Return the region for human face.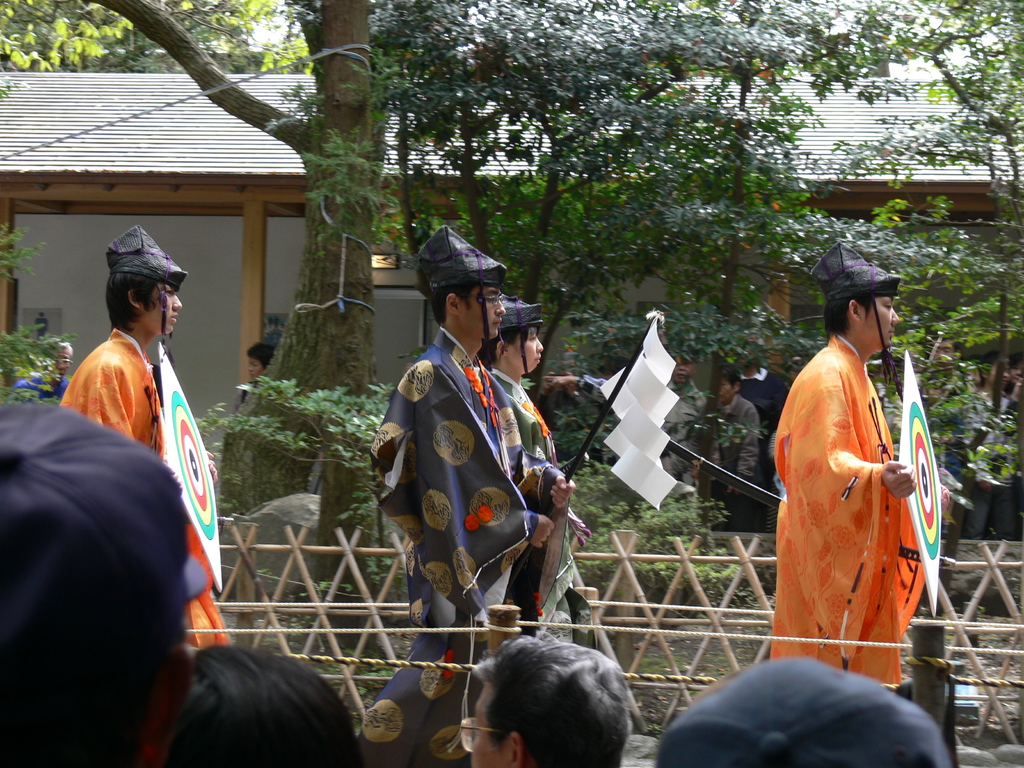
[x1=858, y1=294, x2=902, y2=349].
